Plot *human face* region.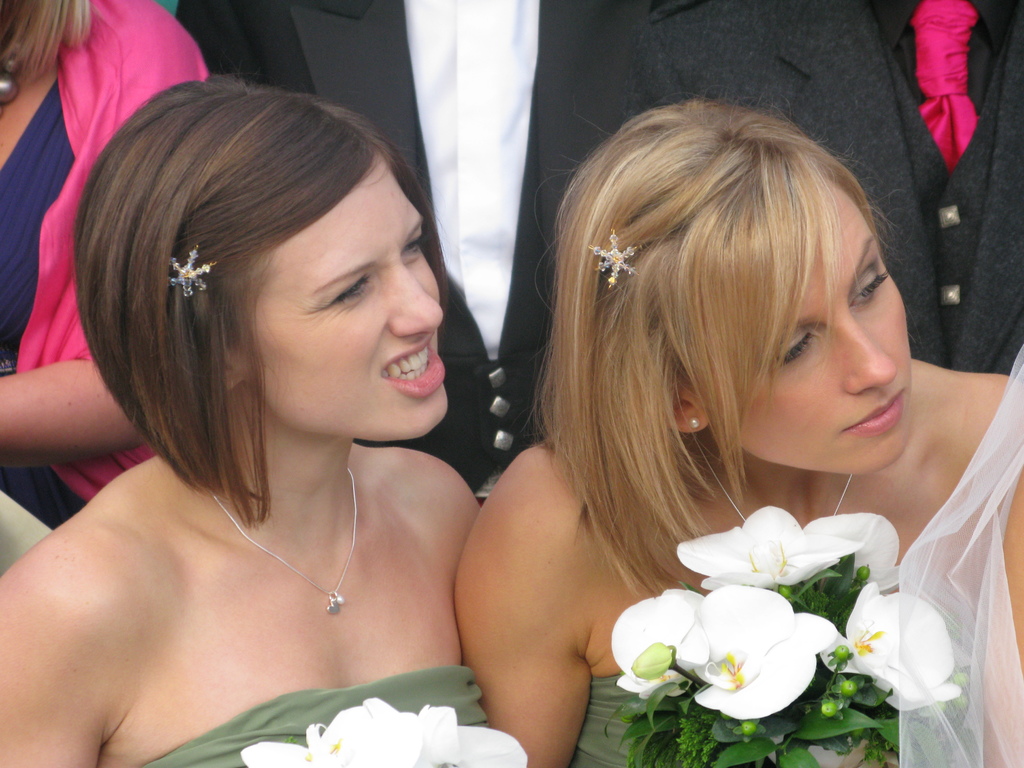
Plotted at [left=692, top=180, right=915, bottom=474].
